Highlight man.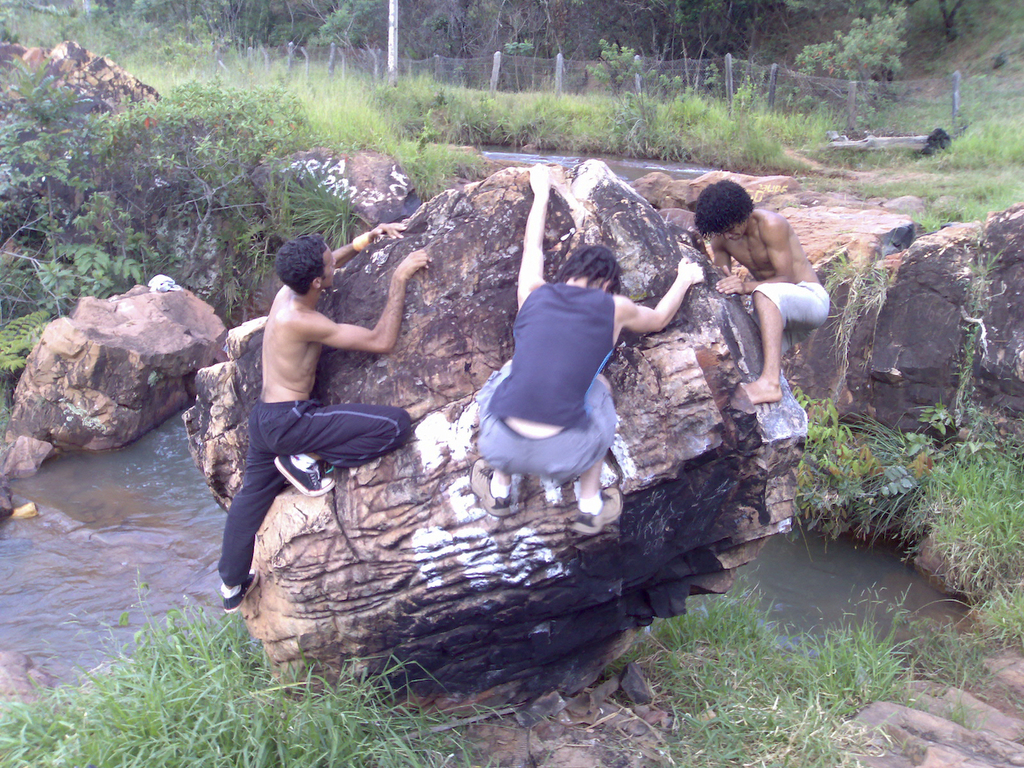
Highlighted region: rect(205, 227, 426, 606).
